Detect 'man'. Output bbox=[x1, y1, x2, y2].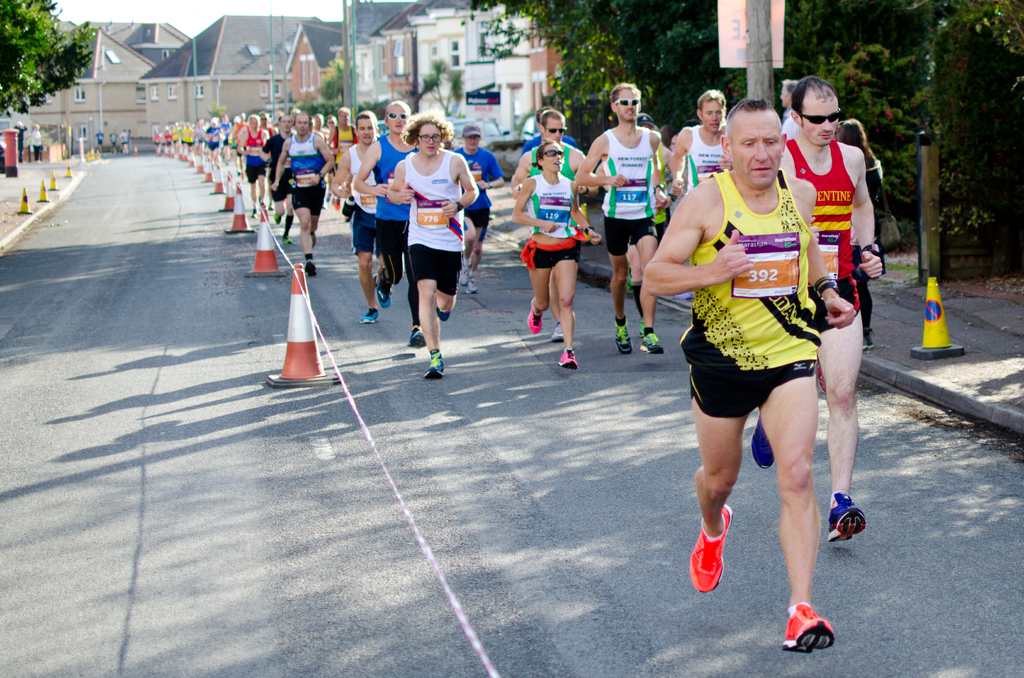
bbox=[328, 110, 353, 207].
